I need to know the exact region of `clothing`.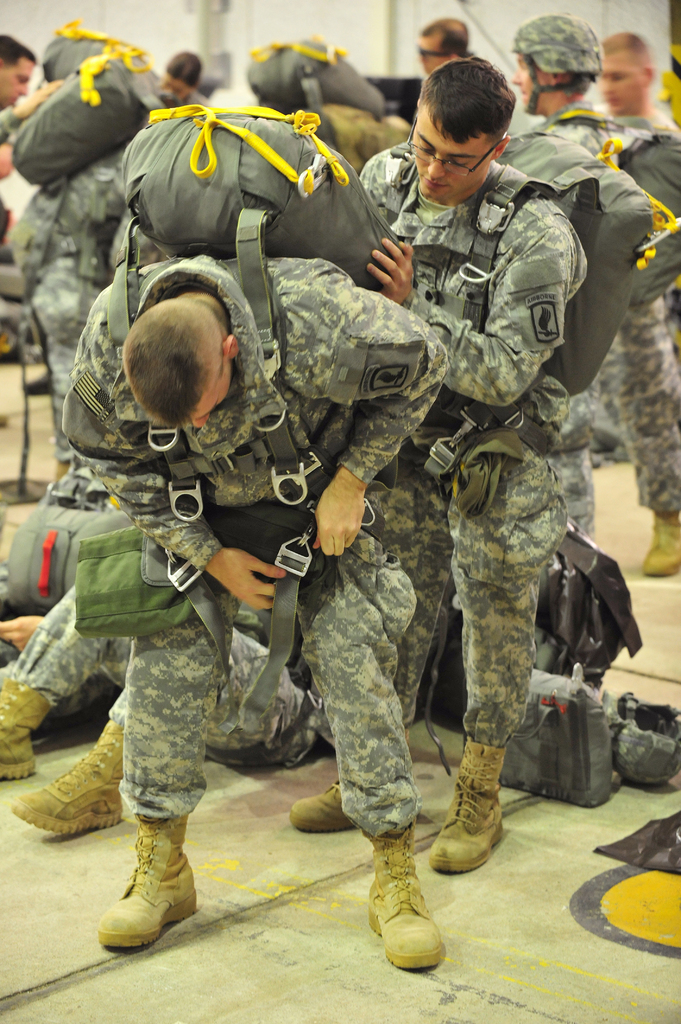
Region: BBox(67, 244, 457, 842).
